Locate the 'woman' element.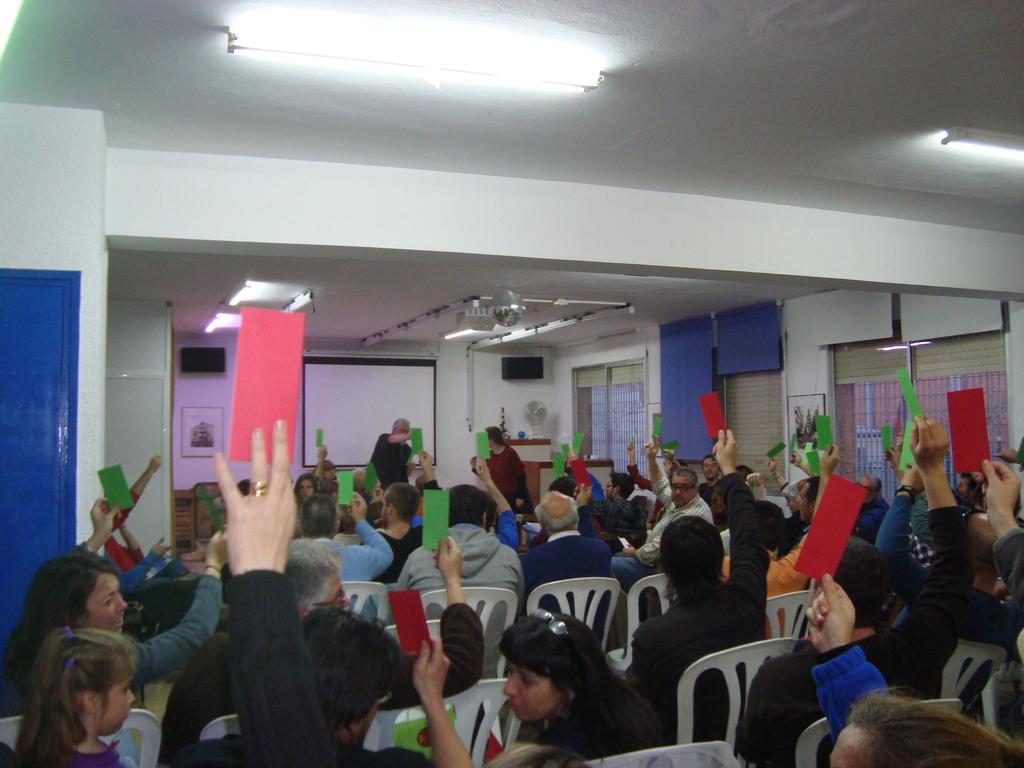
Element bbox: x1=0 y1=532 x2=227 y2=713.
